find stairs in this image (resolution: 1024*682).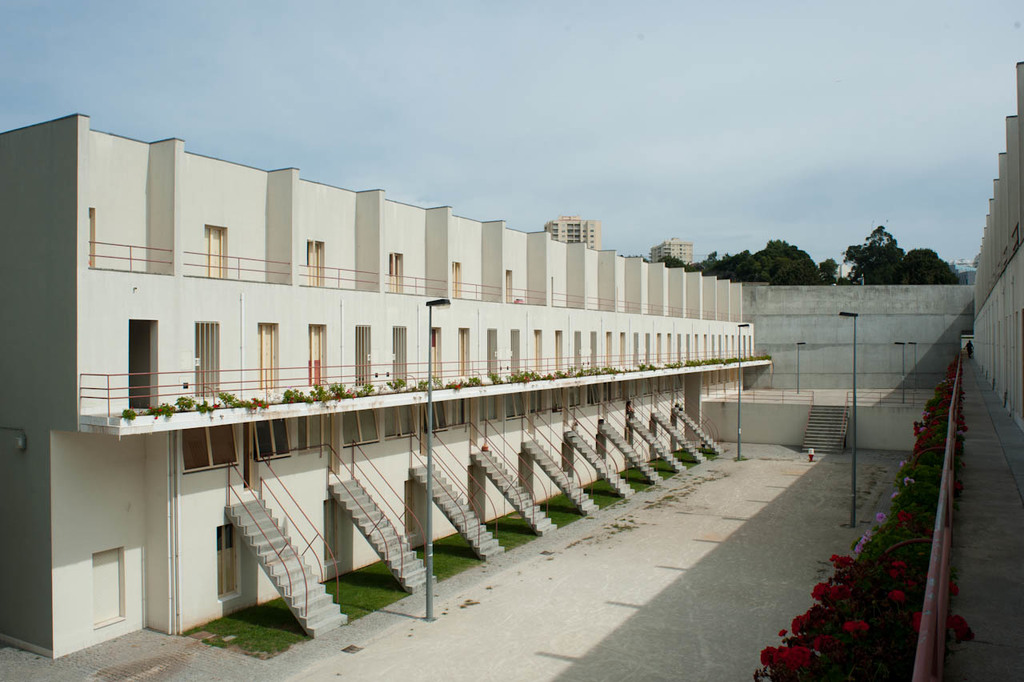
[598,423,663,483].
